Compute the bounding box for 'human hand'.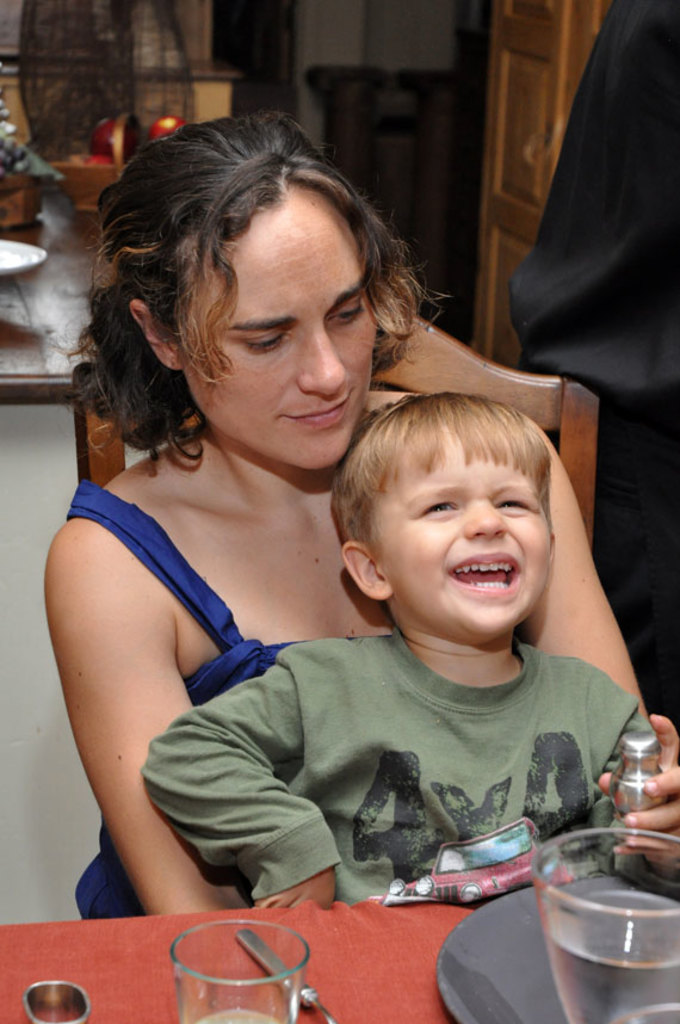
select_region(601, 713, 679, 868).
